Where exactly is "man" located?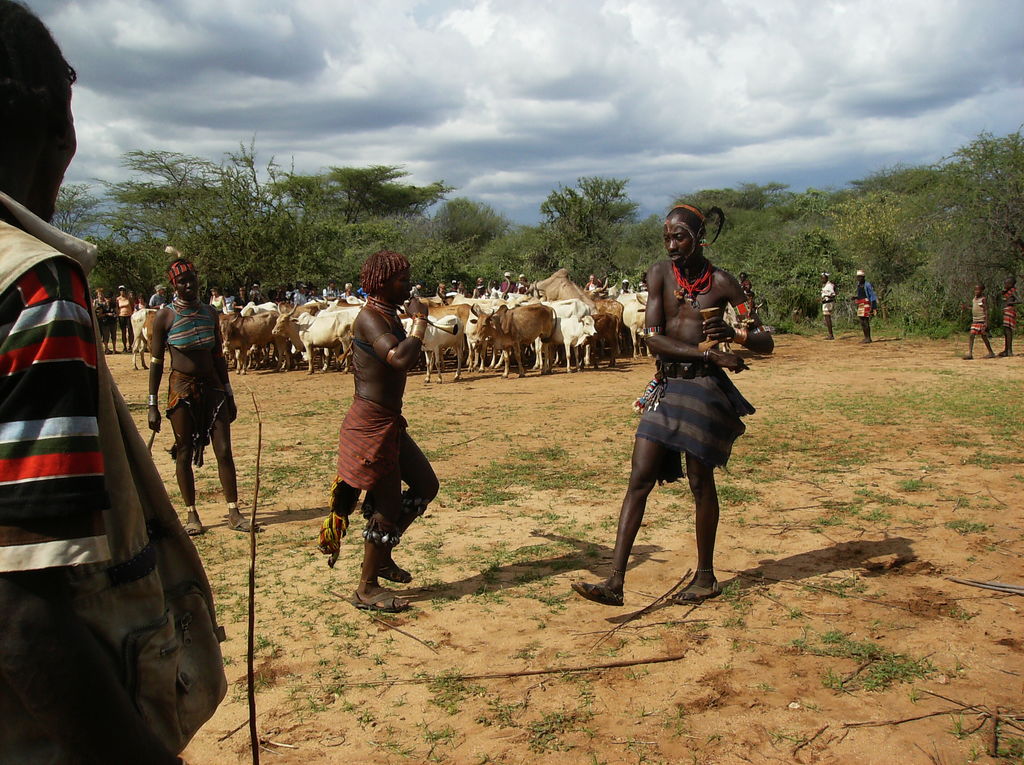
Its bounding box is box=[0, 0, 229, 764].
